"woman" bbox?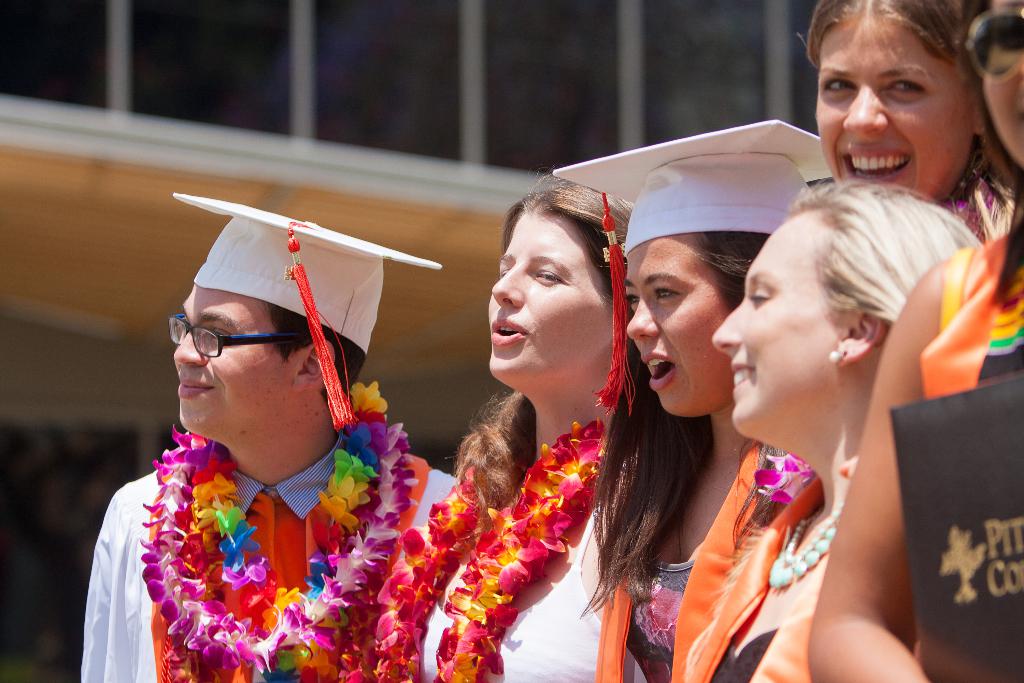
[left=436, top=167, right=659, bottom=653]
